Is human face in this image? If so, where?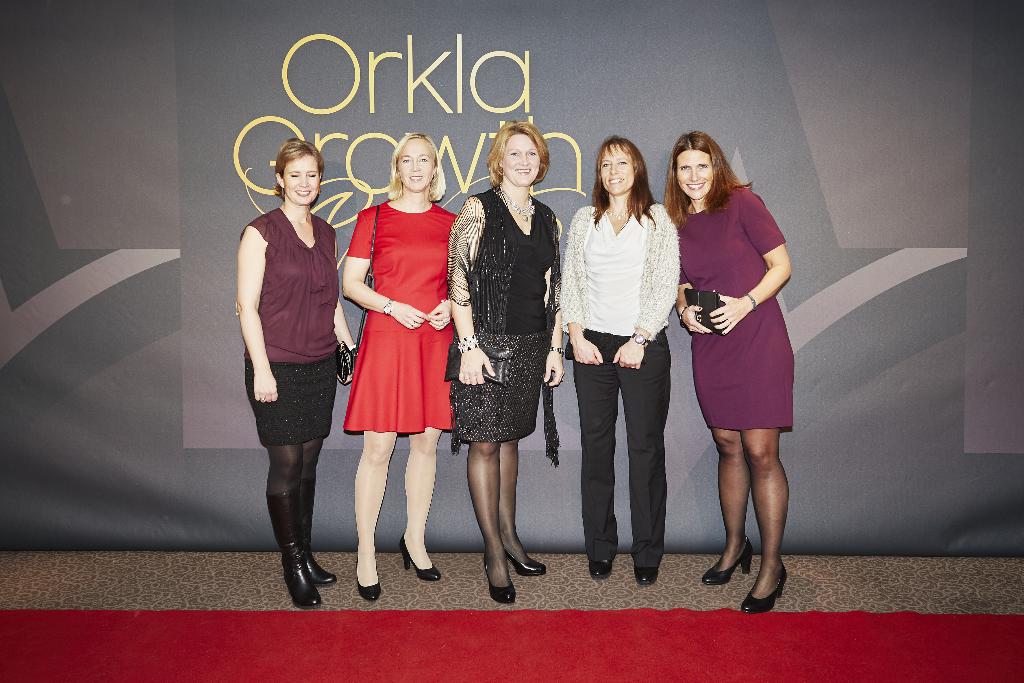
Yes, at <region>400, 139, 434, 190</region>.
